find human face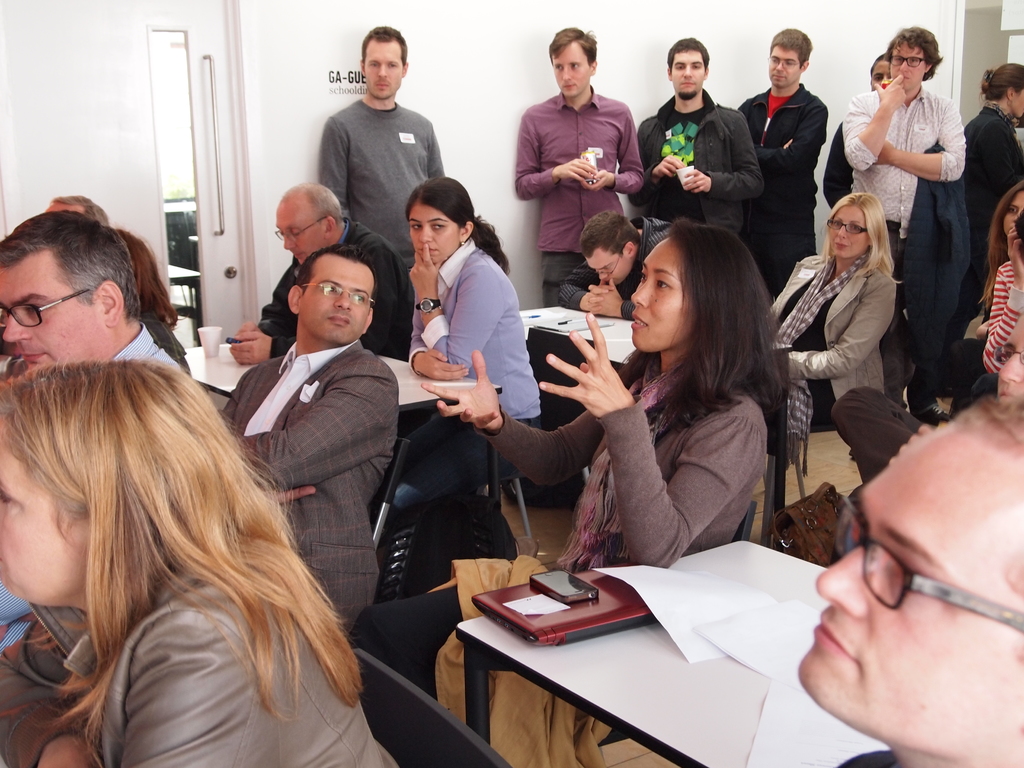
552, 46, 587, 98
